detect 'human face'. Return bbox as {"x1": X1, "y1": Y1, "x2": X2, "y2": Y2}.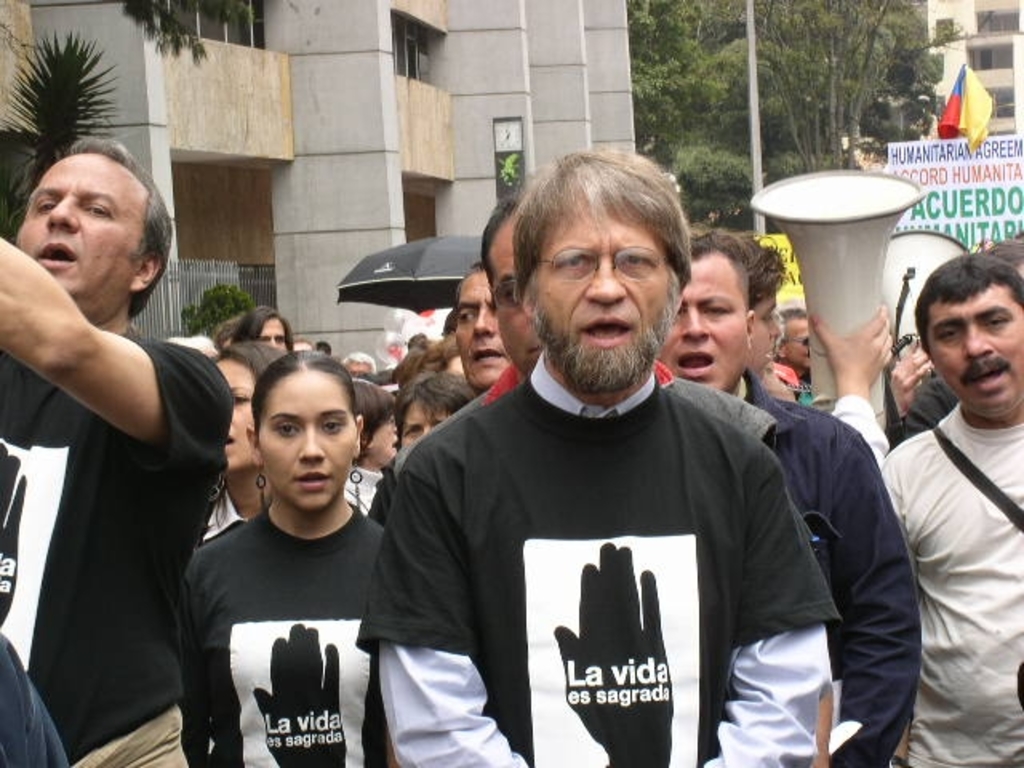
{"x1": 747, "y1": 296, "x2": 781, "y2": 373}.
